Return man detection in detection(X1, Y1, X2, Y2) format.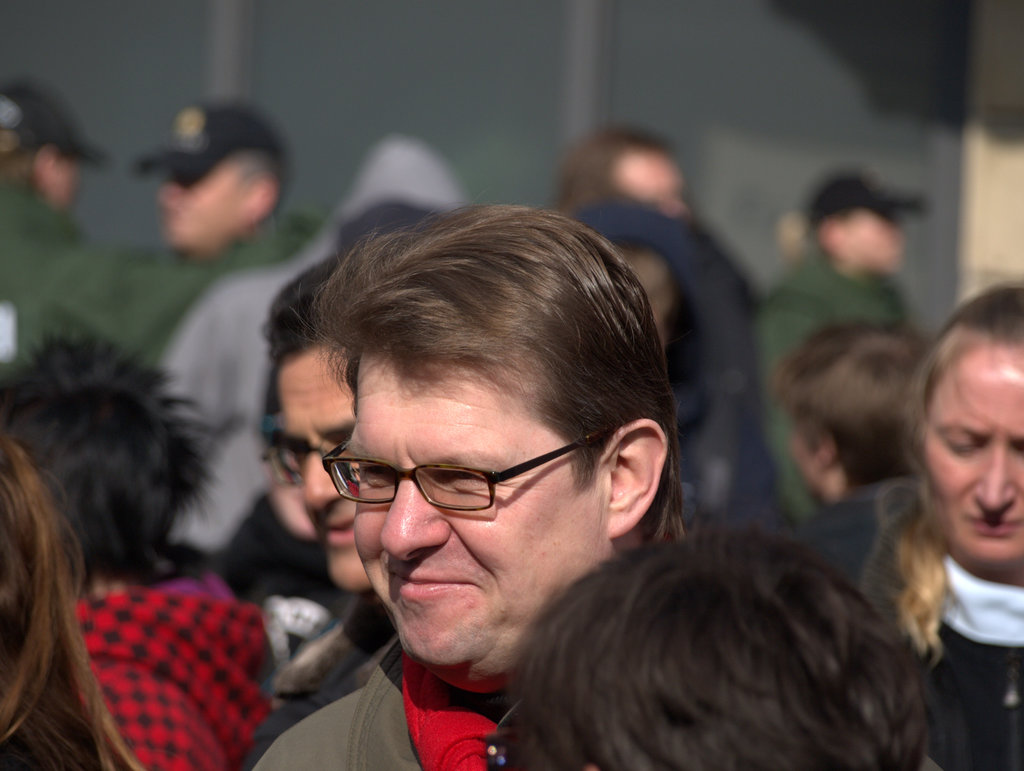
detection(241, 256, 405, 770).
